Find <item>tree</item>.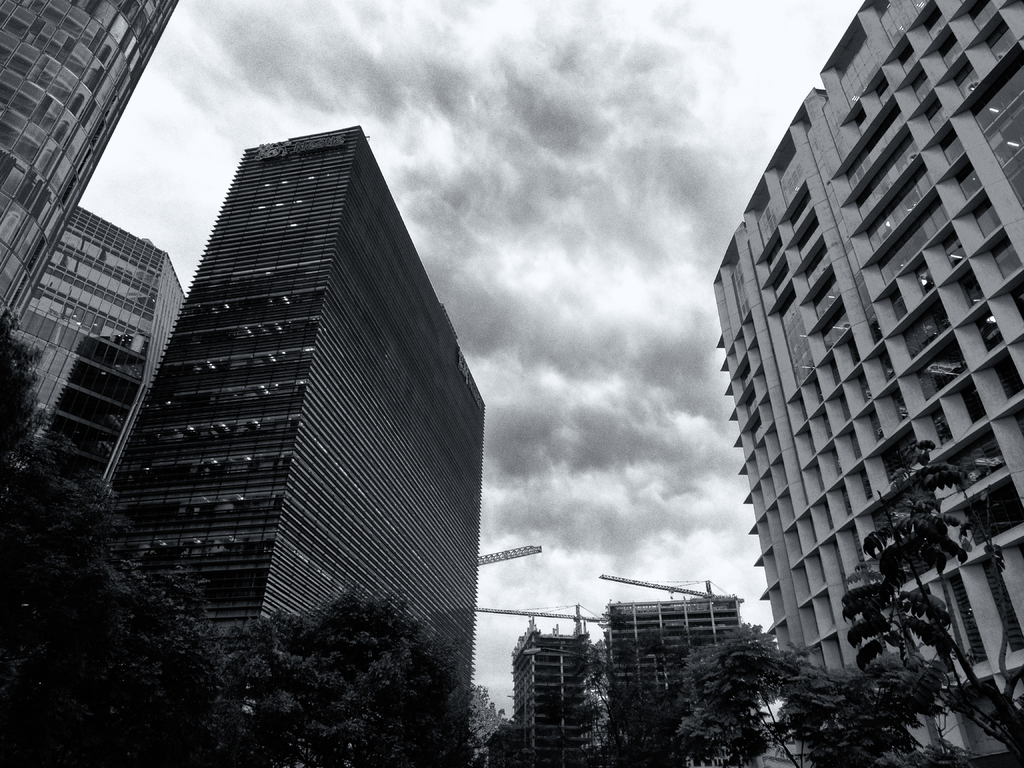
<bbox>678, 624, 829, 767</bbox>.
